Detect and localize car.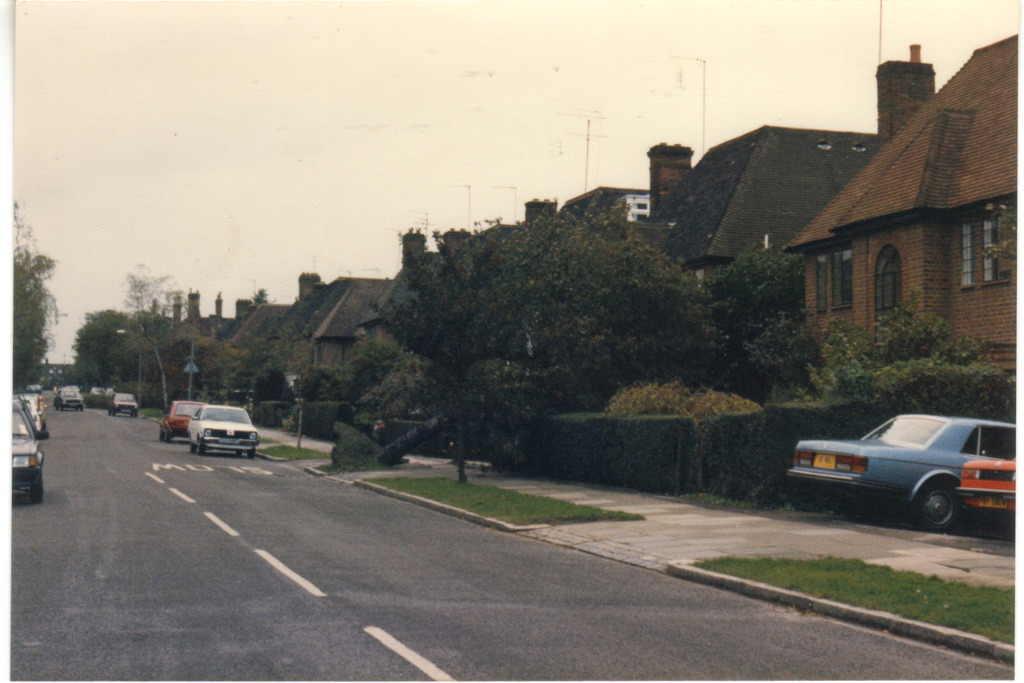
Localized at [90, 387, 105, 394].
